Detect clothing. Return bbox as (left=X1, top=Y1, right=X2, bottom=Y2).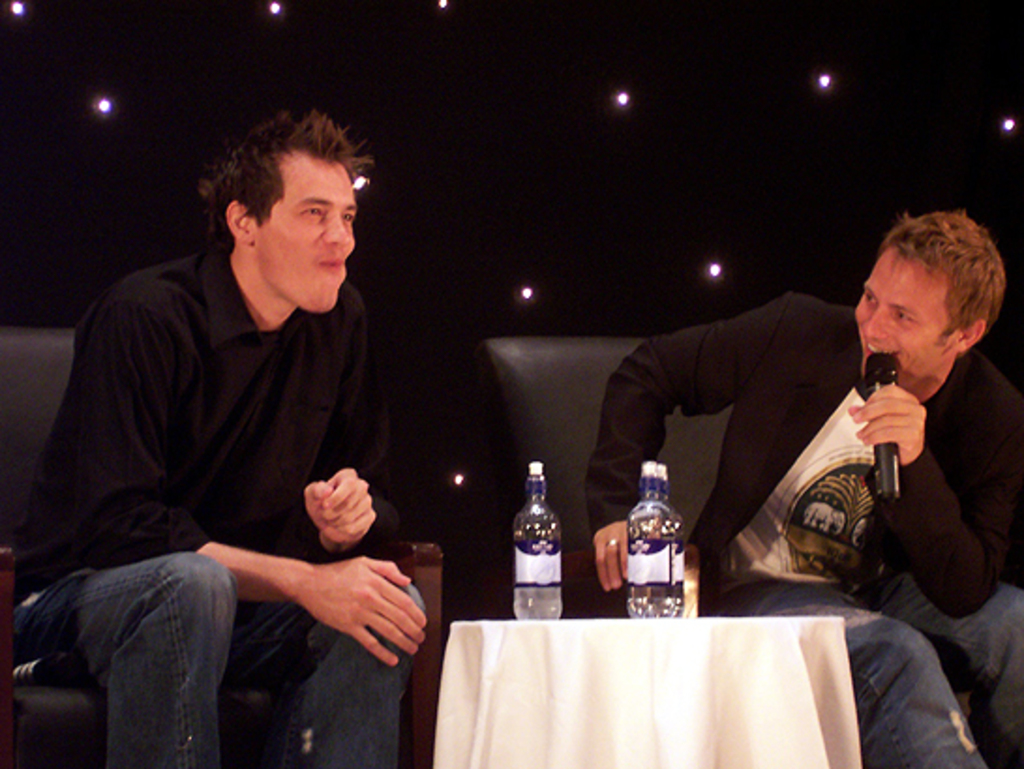
(left=583, top=296, right=1022, bottom=767).
